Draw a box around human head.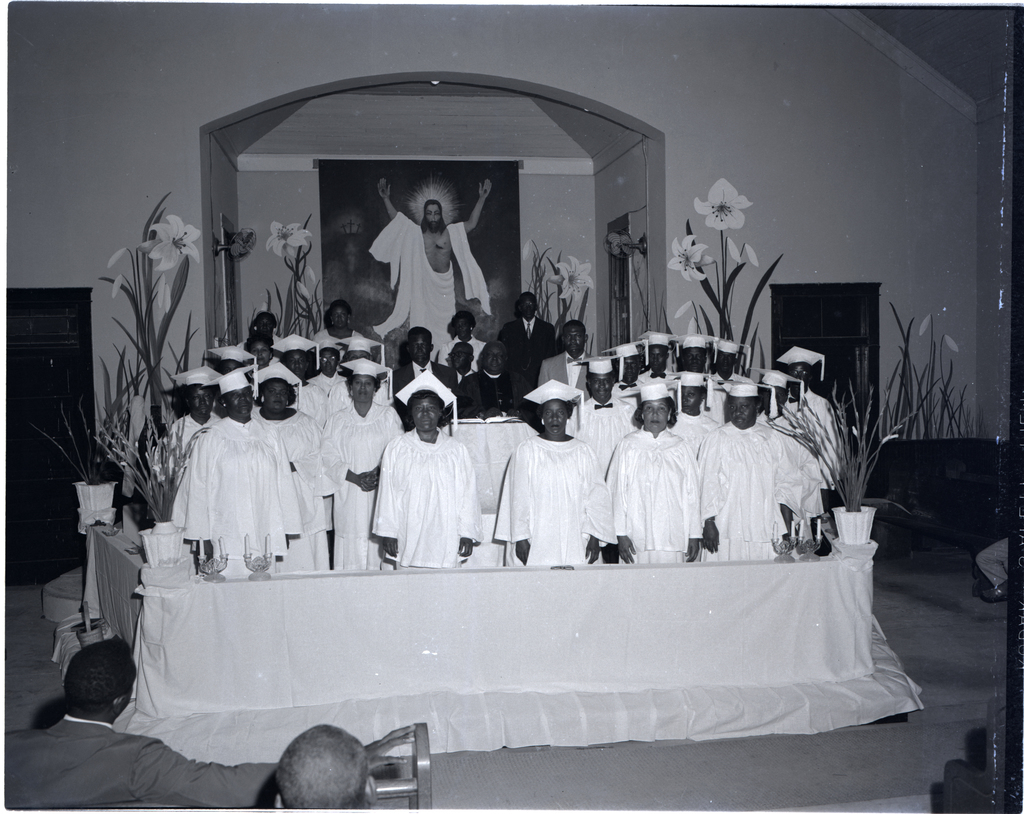
x1=247 y1=334 x2=273 y2=364.
